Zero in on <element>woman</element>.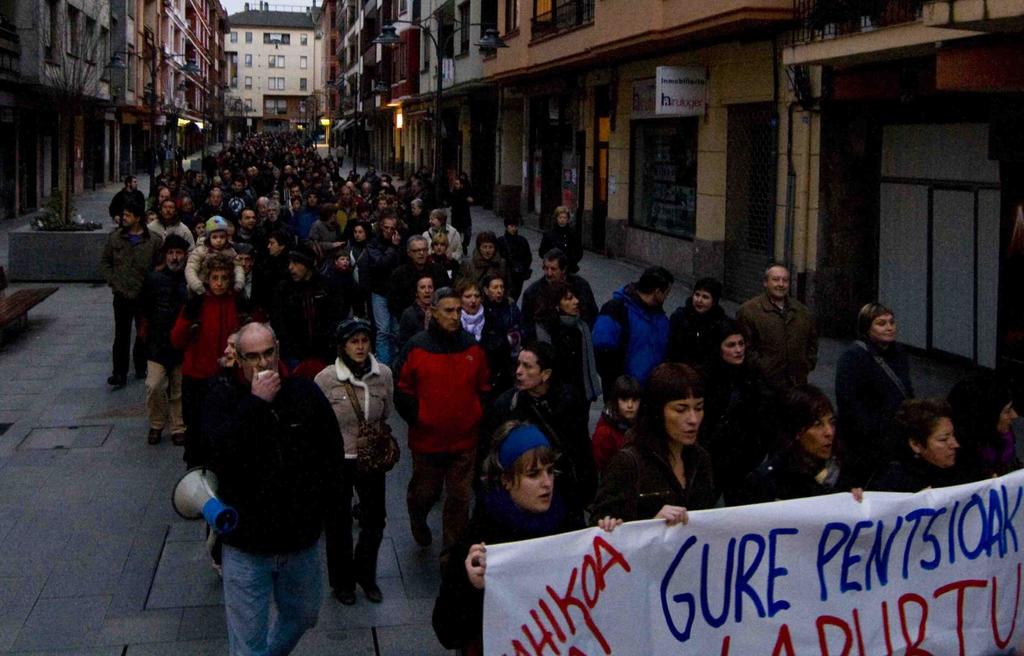
Zeroed in: [735,376,872,493].
